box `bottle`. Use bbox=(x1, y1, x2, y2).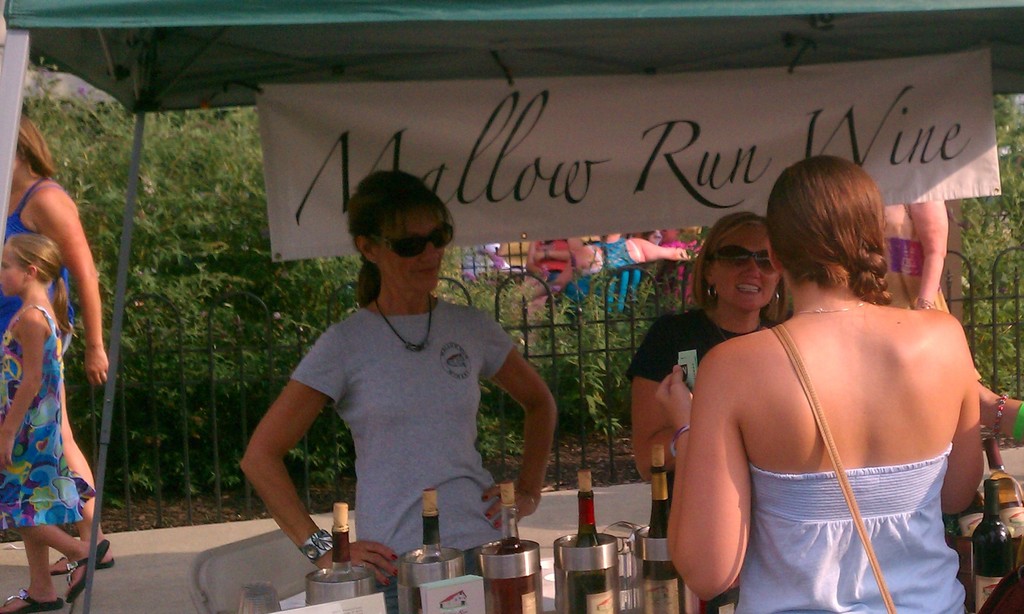
bbox=(641, 443, 695, 613).
